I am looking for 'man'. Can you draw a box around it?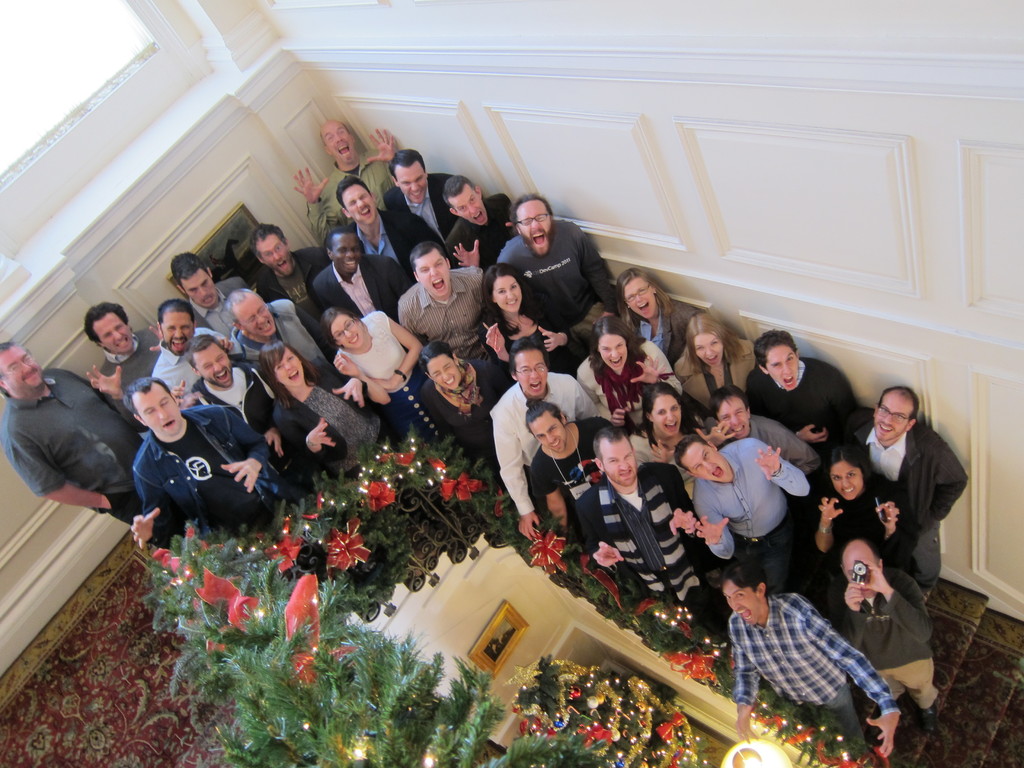
Sure, the bounding box is [134, 375, 285, 559].
